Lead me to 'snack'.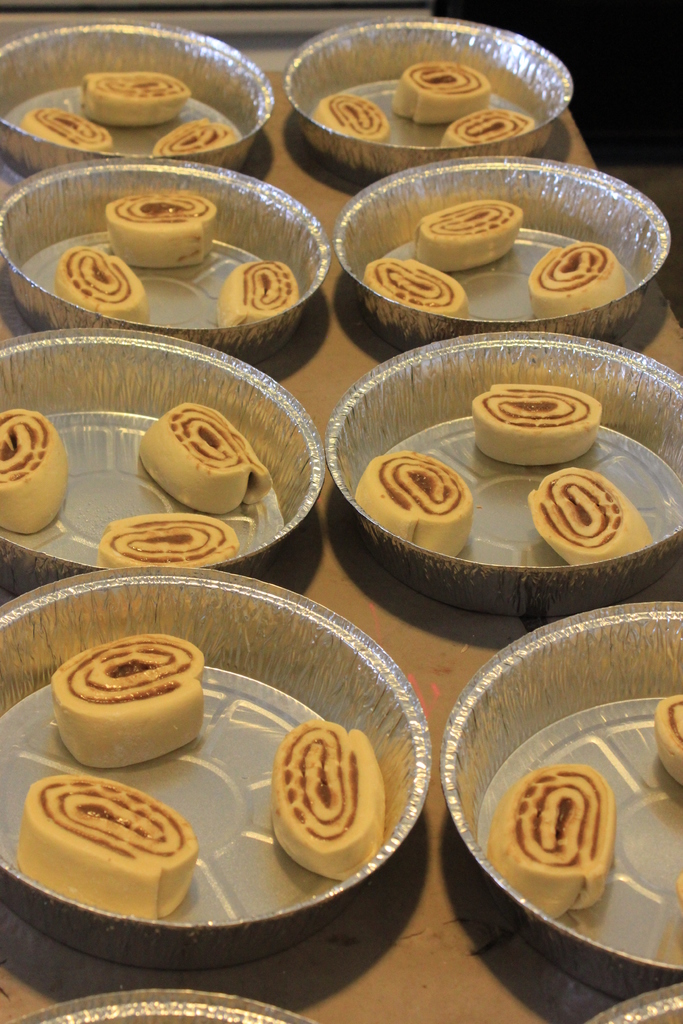
Lead to crop(365, 264, 472, 318).
